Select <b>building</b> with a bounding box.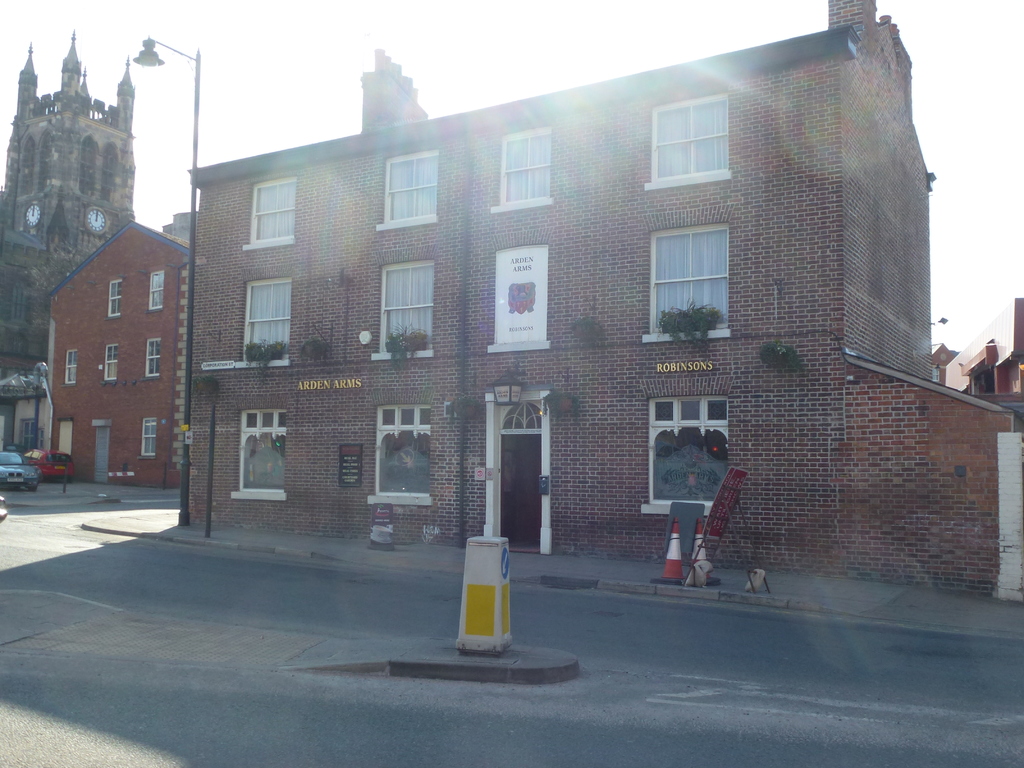
left=41, top=219, right=198, bottom=495.
